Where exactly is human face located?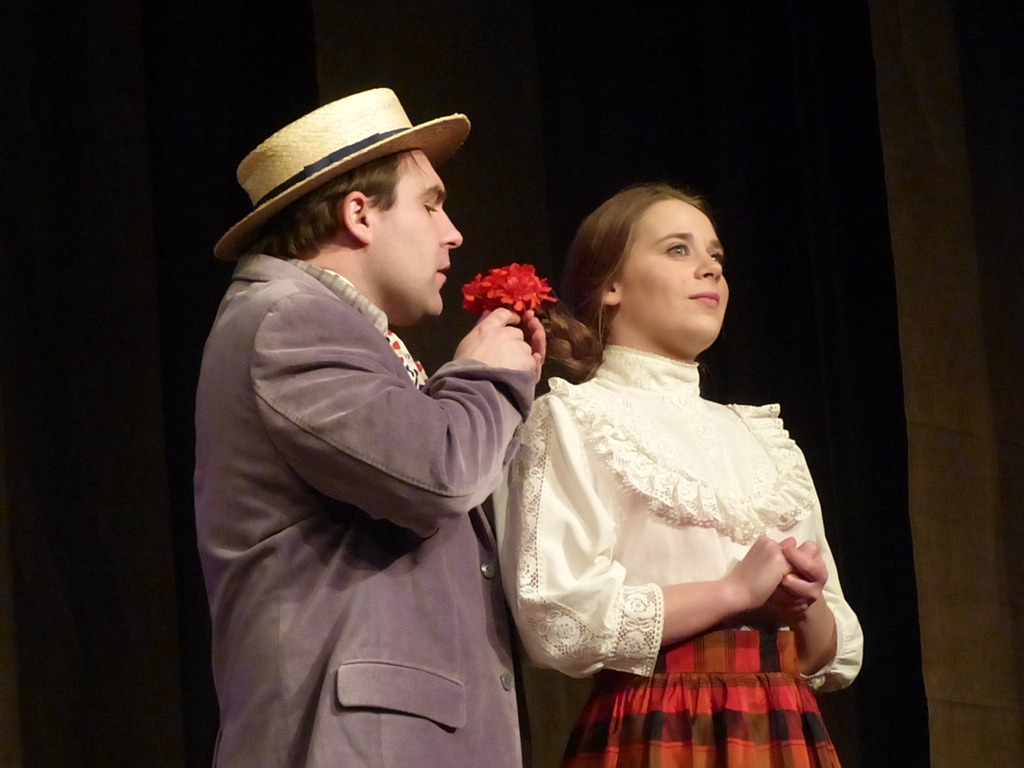
Its bounding box is left=395, top=164, right=463, bottom=312.
